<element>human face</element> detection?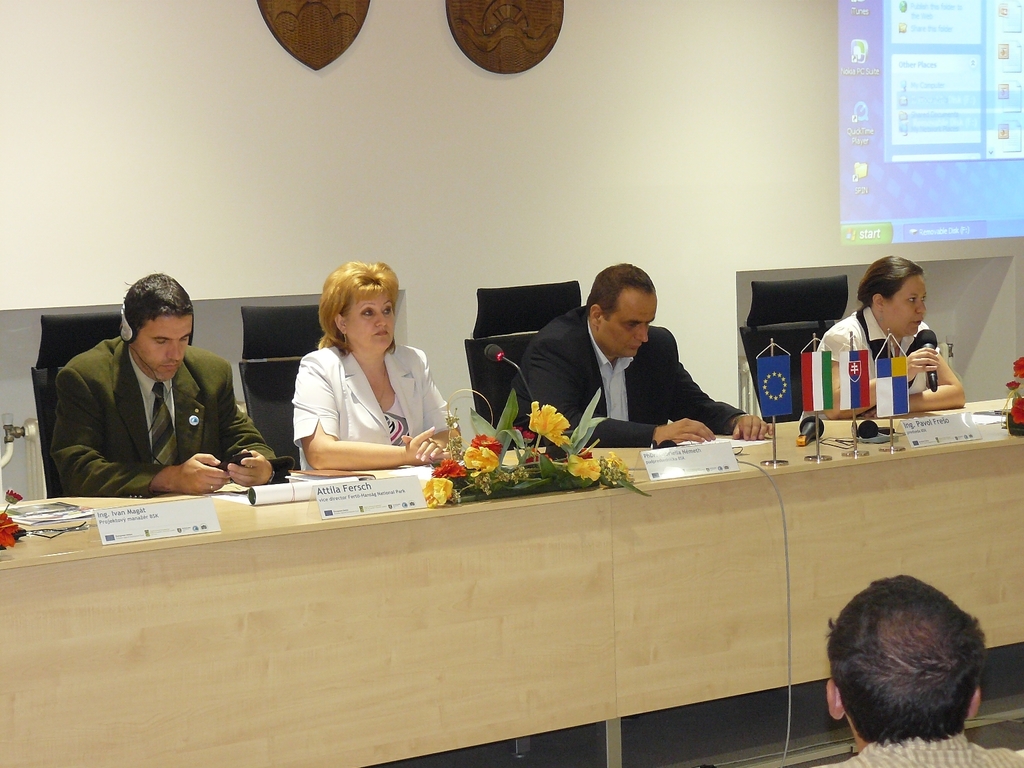
bbox=[600, 289, 657, 357]
